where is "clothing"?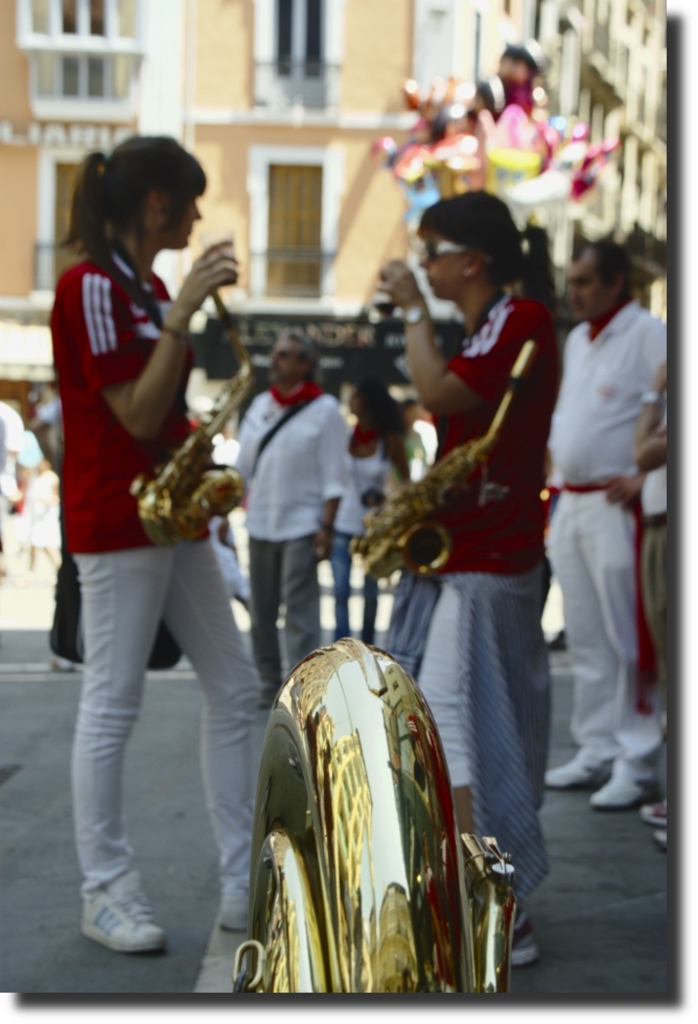
x1=421 y1=282 x2=578 y2=902.
